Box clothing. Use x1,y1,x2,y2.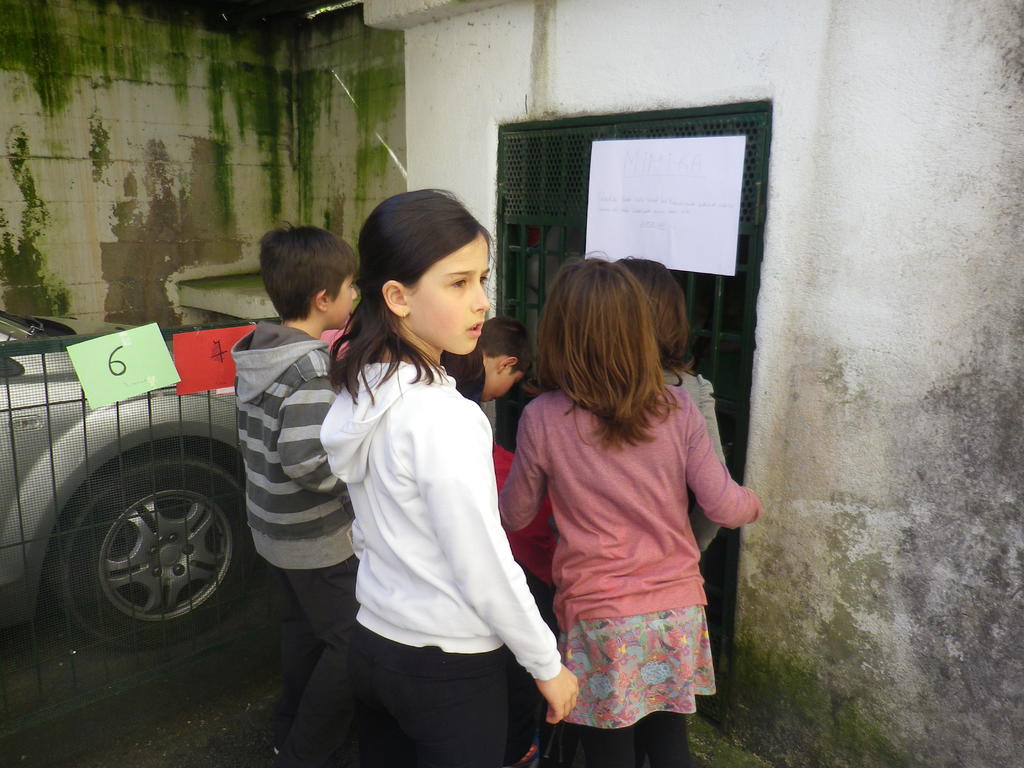
490,381,764,765.
